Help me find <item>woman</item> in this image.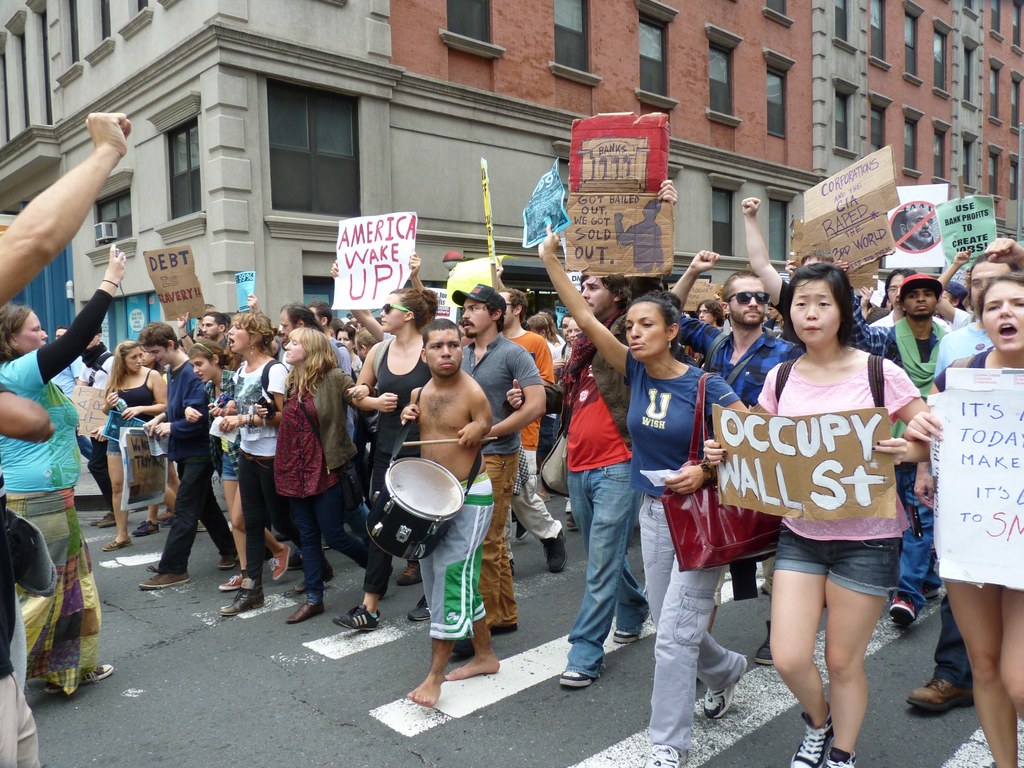
Found it: (x1=728, y1=275, x2=933, y2=751).
